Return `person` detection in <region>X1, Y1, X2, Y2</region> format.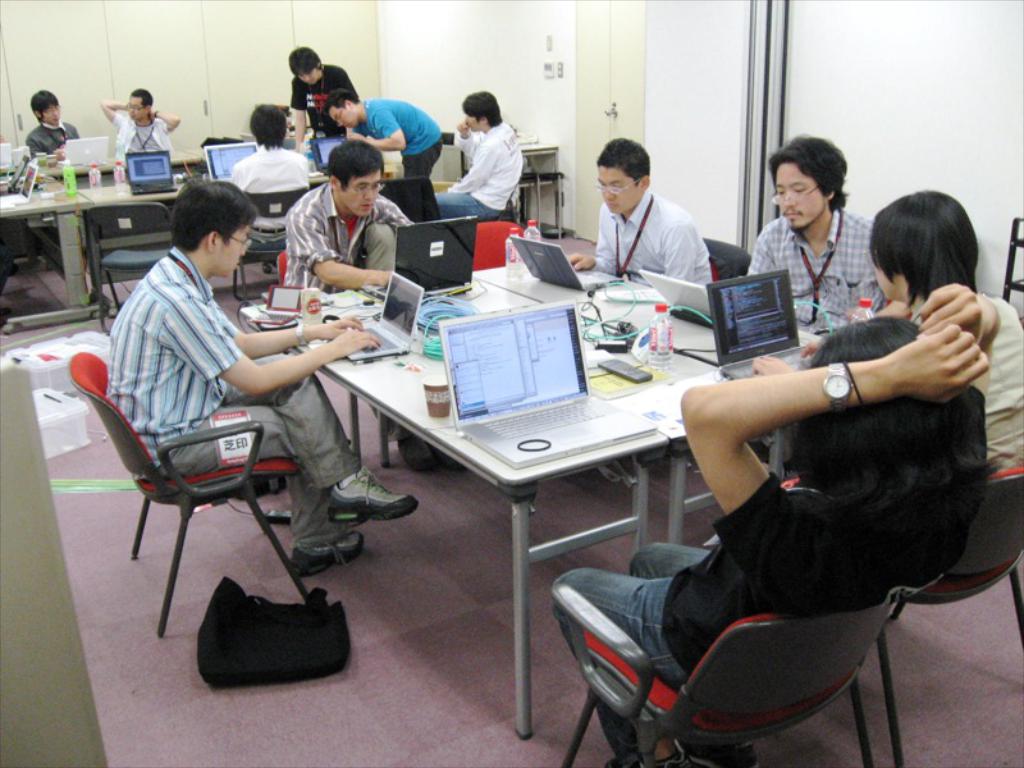
<region>865, 187, 1023, 479</region>.
